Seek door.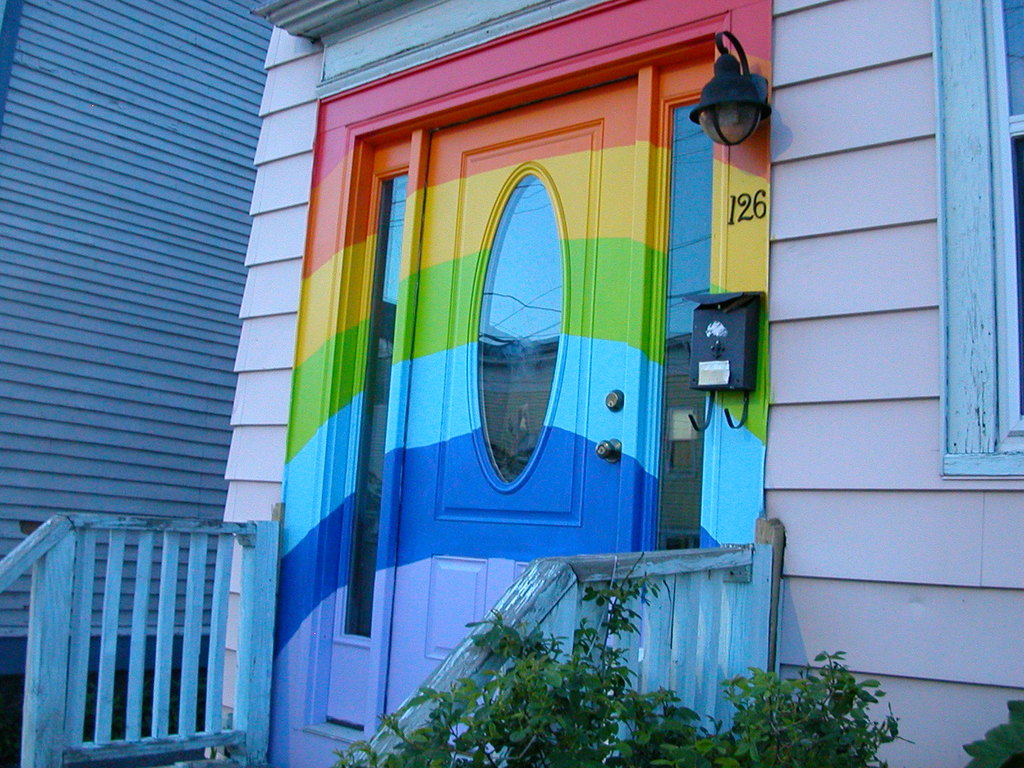
[left=372, top=70, right=641, bottom=749].
